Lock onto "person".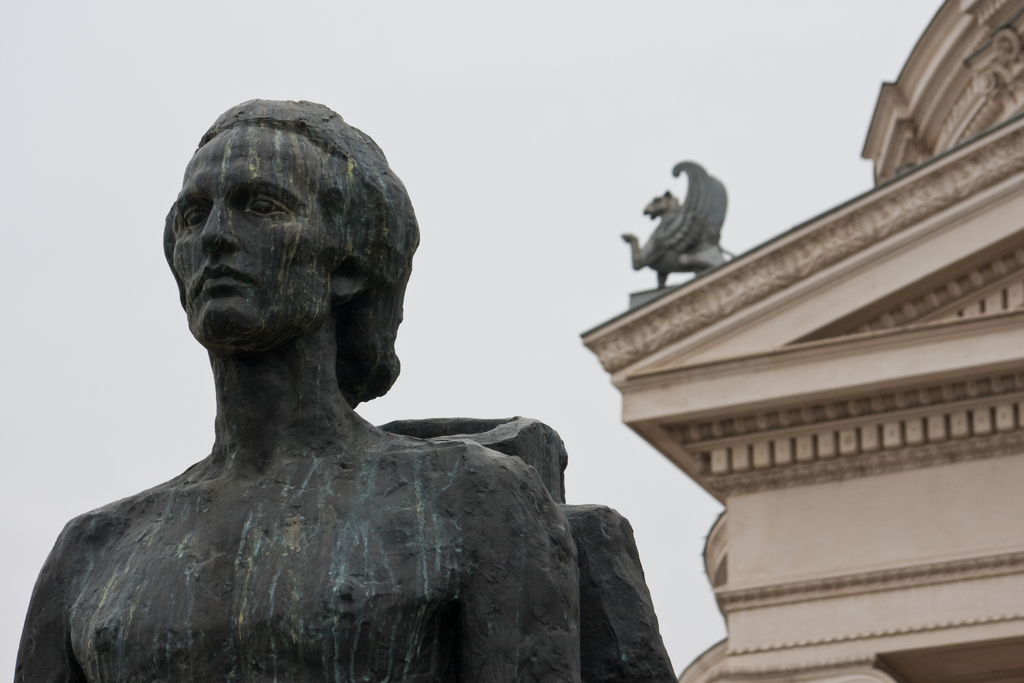
Locked: x1=18 y1=96 x2=681 y2=682.
